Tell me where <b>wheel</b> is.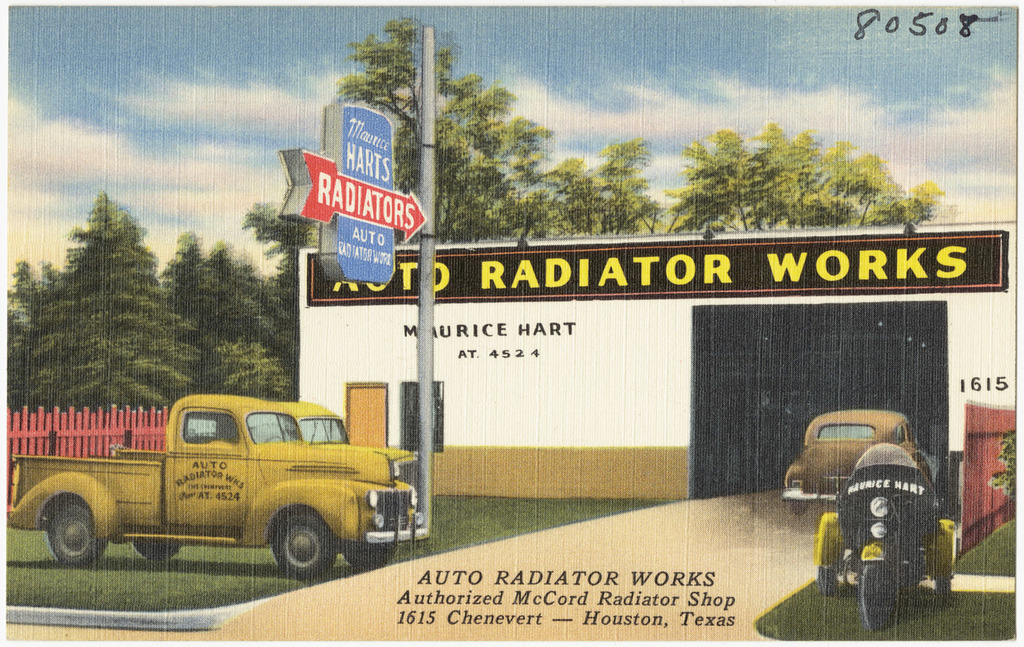
<b>wheel</b> is at [271,506,335,575].
